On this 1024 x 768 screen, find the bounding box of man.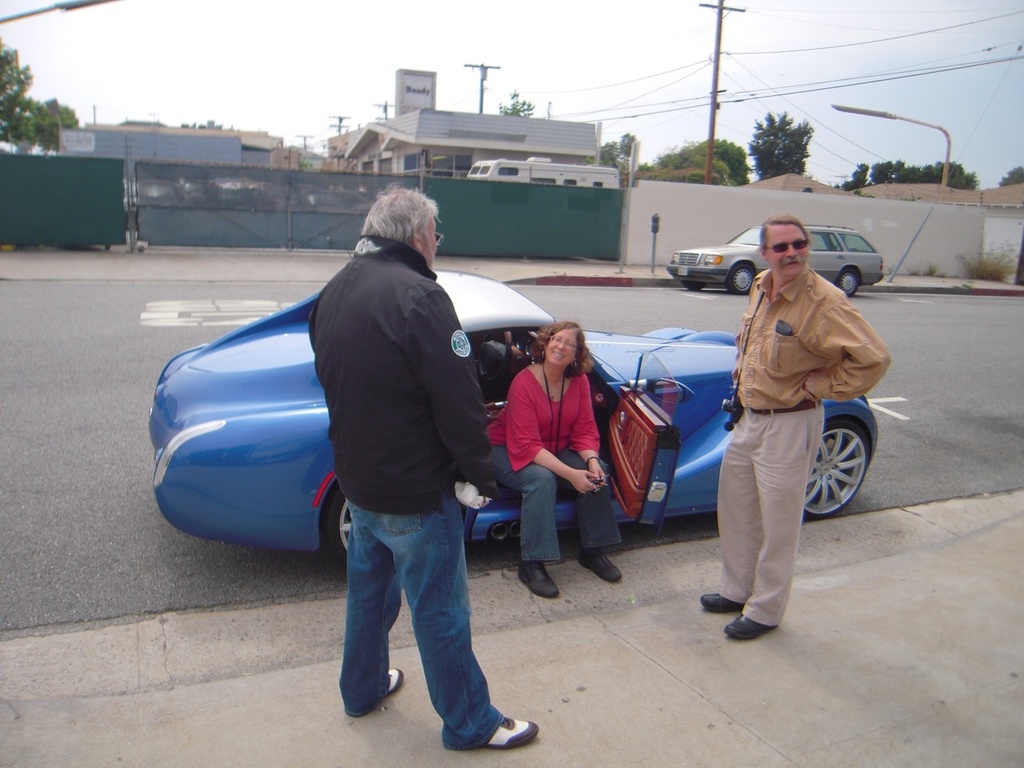
Bounding box: {"x1": 695, "y1": 214, "x2": 891, "y2": 638}.
